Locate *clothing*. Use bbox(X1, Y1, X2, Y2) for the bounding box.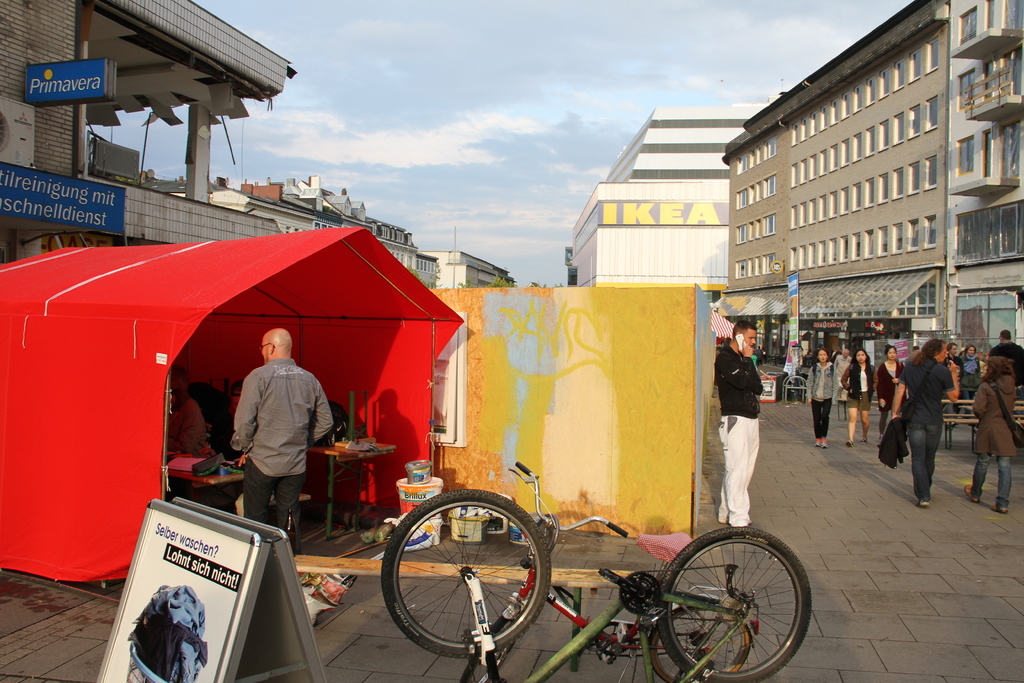
bbox(835, 350, 856, 397).
